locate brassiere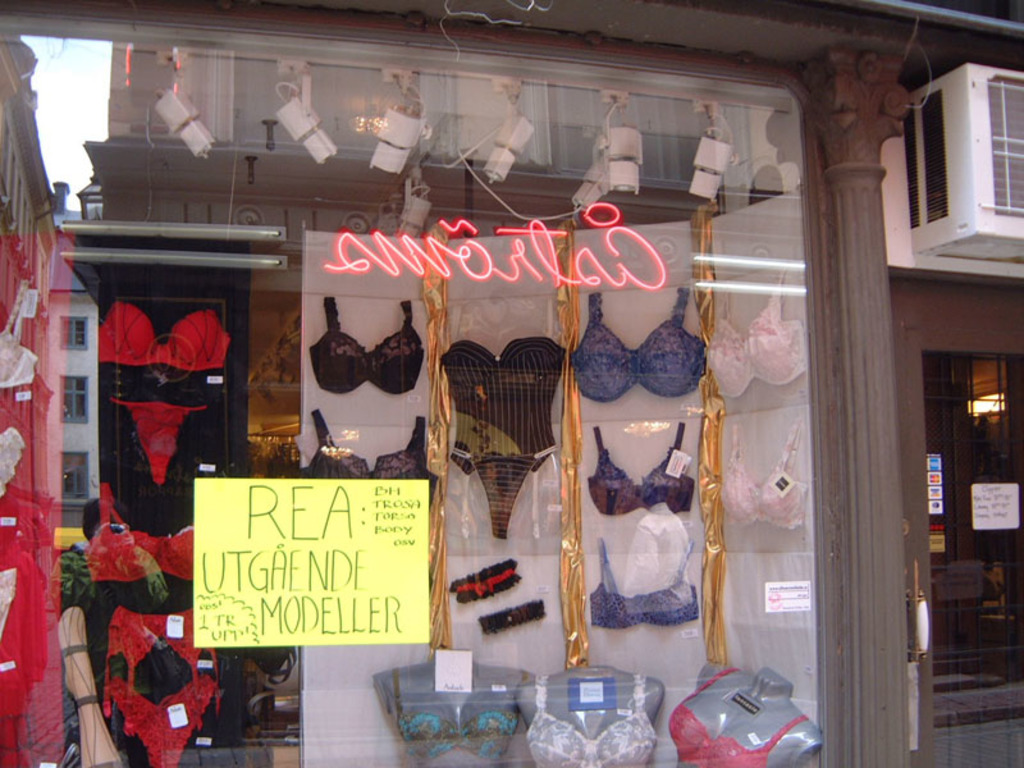
crop(723, 422, 801, 527)
